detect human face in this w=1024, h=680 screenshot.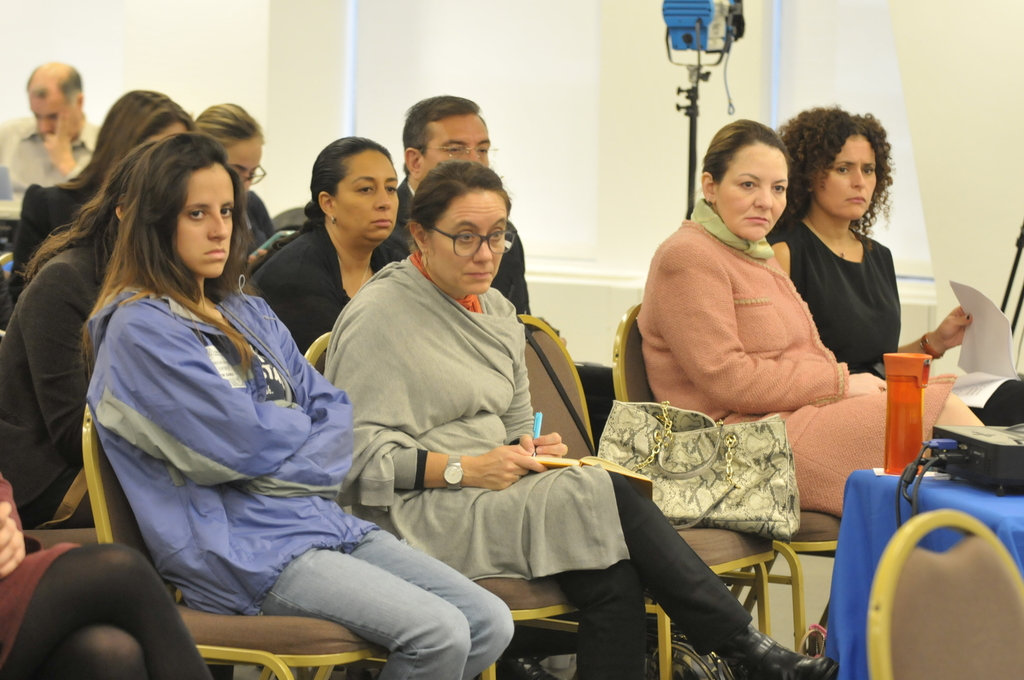
Detection: box(168, 162, 234, 282).
